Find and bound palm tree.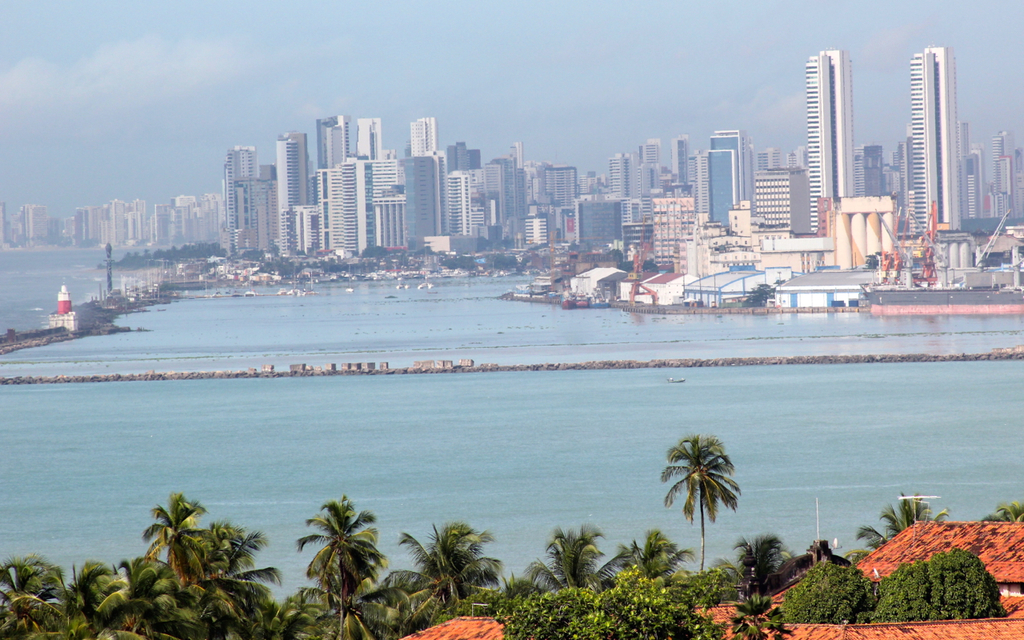
Bound: rect(659, 427, 753, 585).
